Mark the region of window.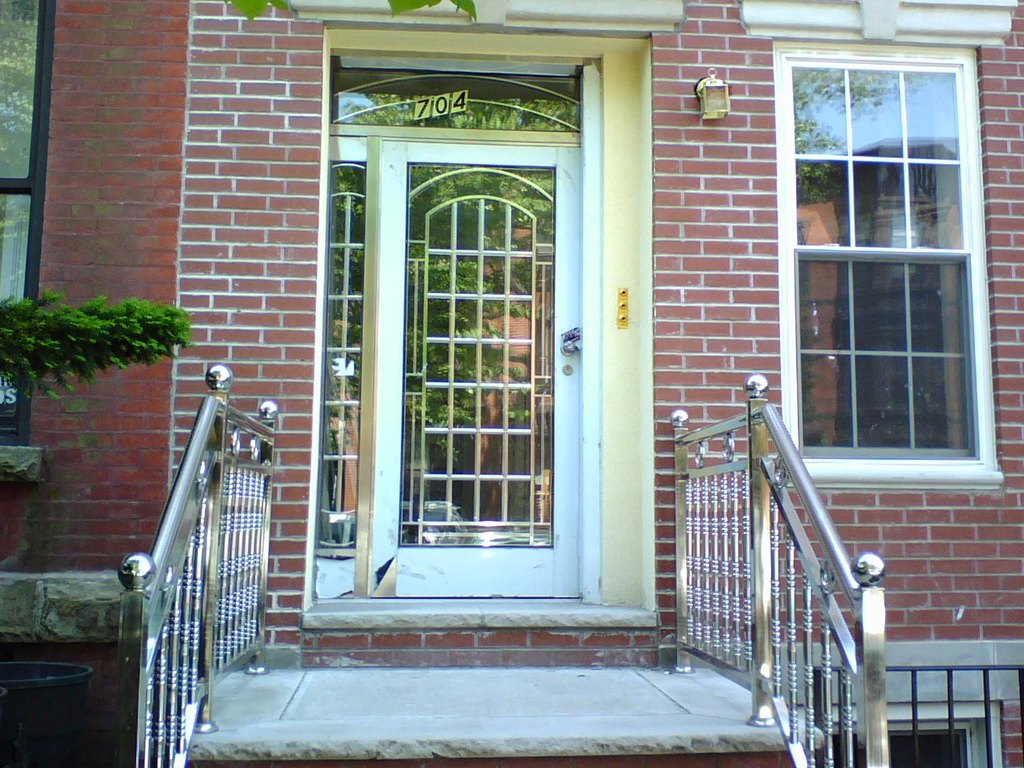
Region: 769 21 1003 505.
